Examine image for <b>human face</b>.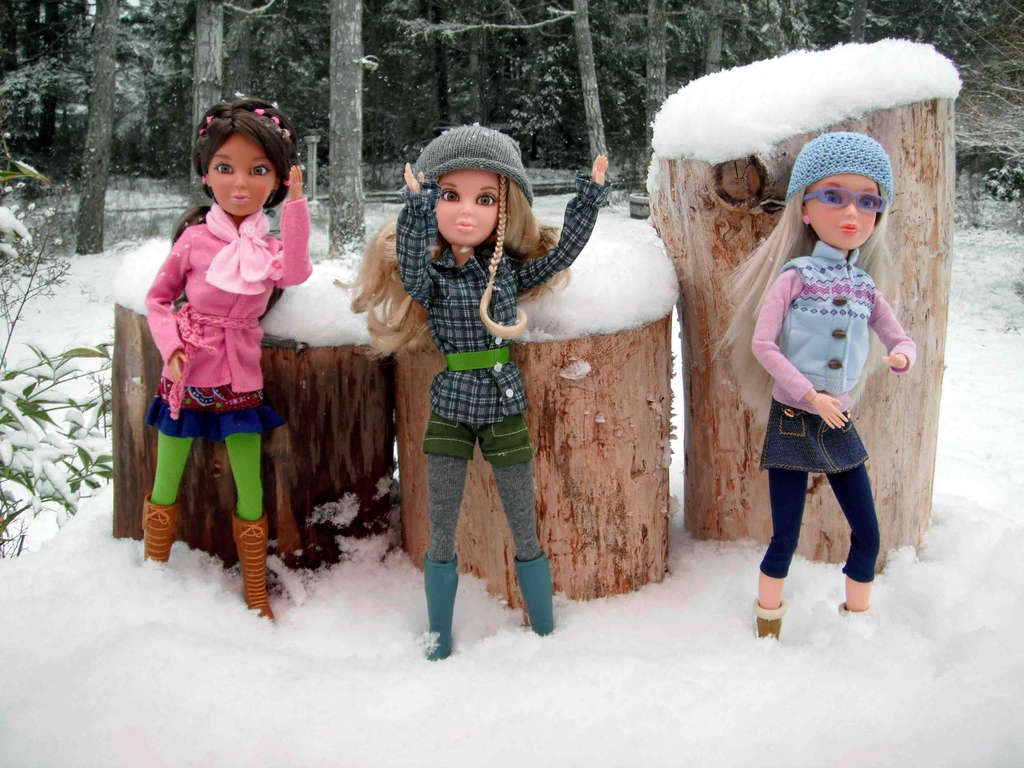
Examination result: bbox=(801, 172, 883, 252).
